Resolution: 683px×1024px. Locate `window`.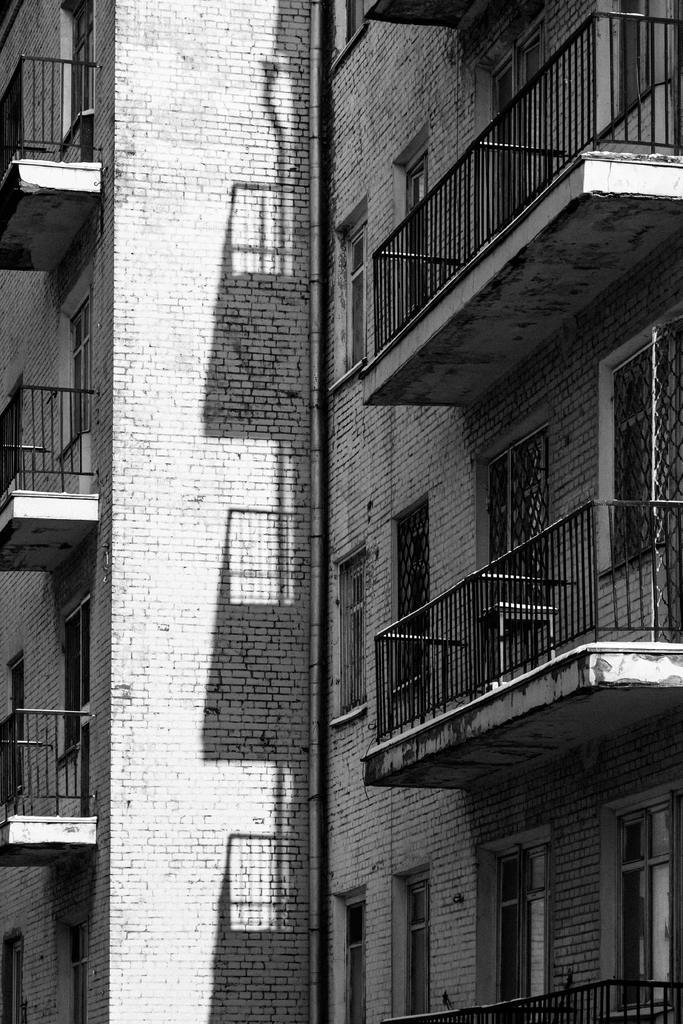
x1=325 y1=0 x2=368 y2=76.
